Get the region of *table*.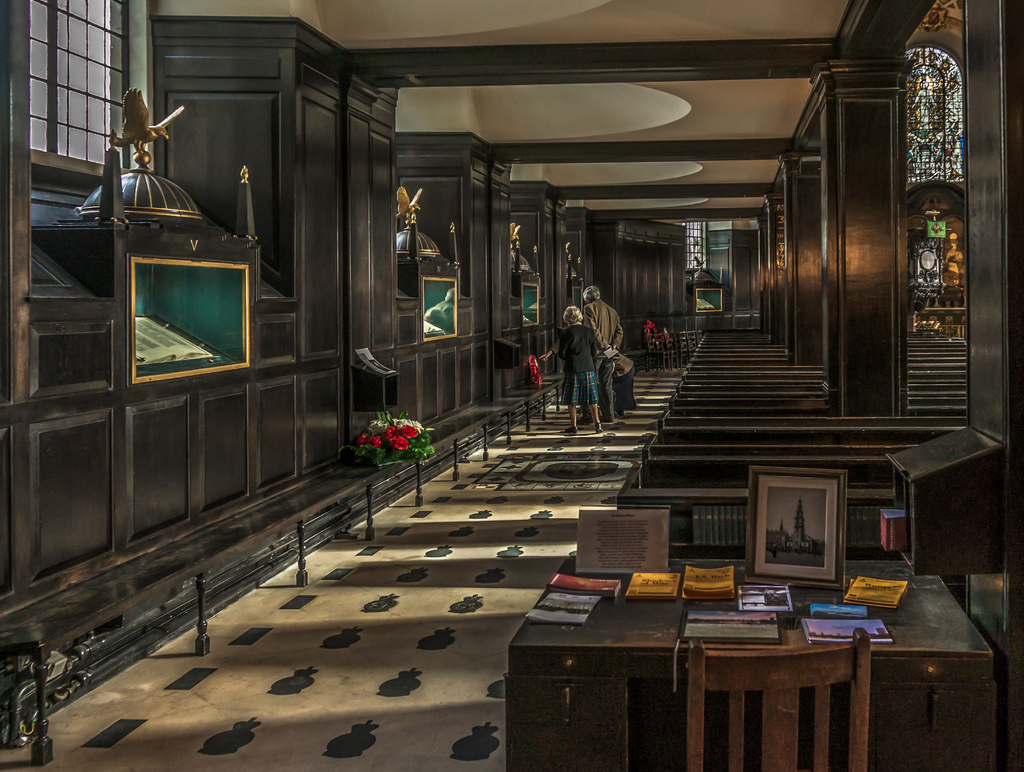
detection(506, 571, 995, 771).
